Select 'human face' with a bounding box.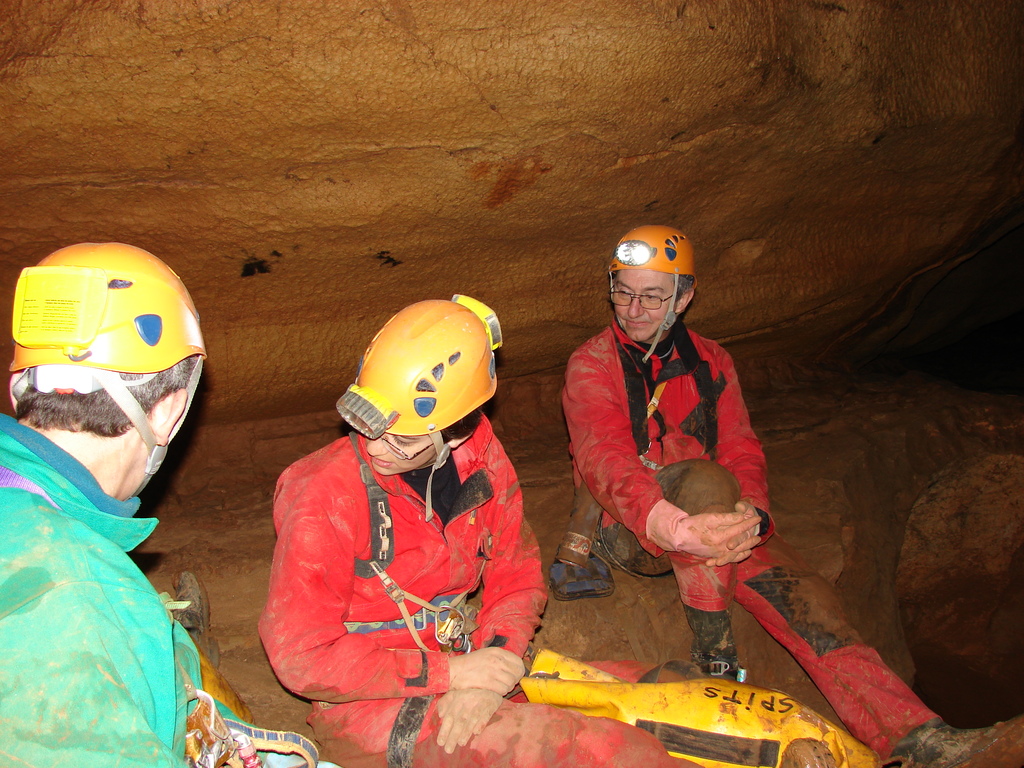
select_region(365, 431, 440, 477).
